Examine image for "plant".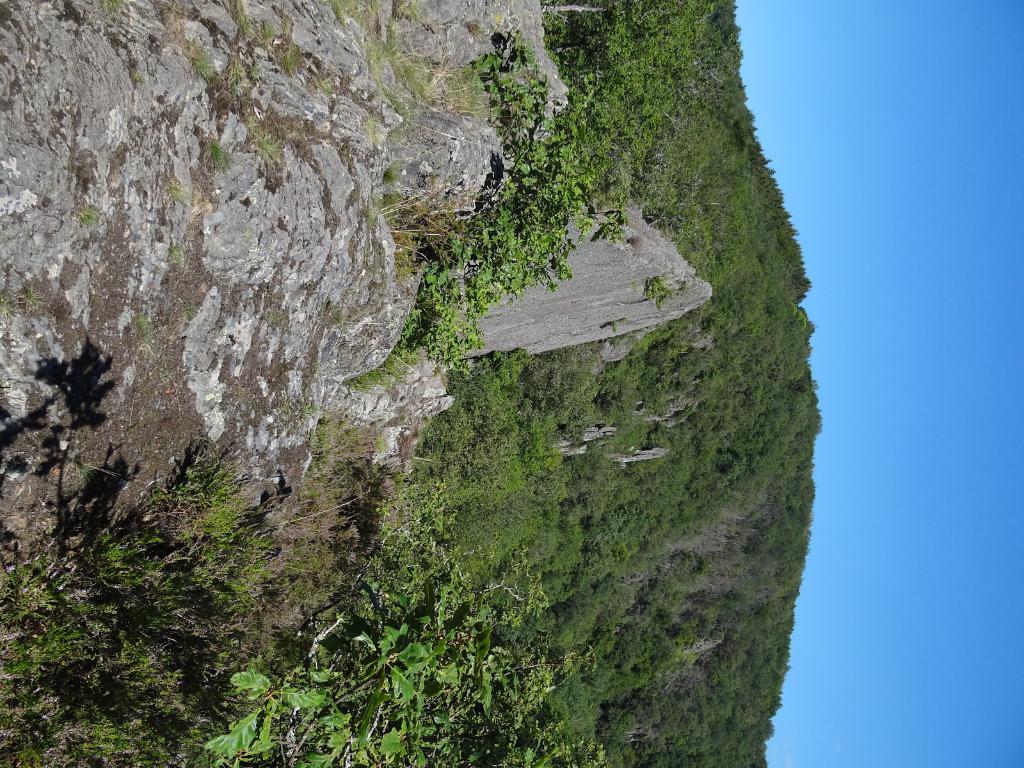
Examination result: Rect(234, 0, 248, 34).
